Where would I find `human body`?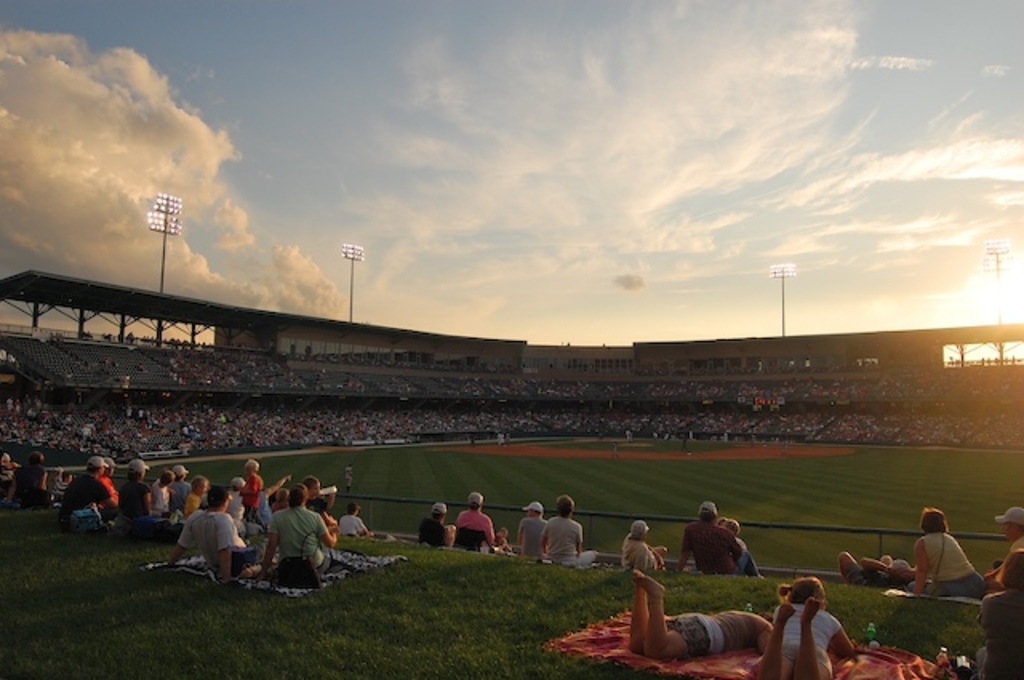
At (x1=418, y1=517, x2=453, y2=549).
